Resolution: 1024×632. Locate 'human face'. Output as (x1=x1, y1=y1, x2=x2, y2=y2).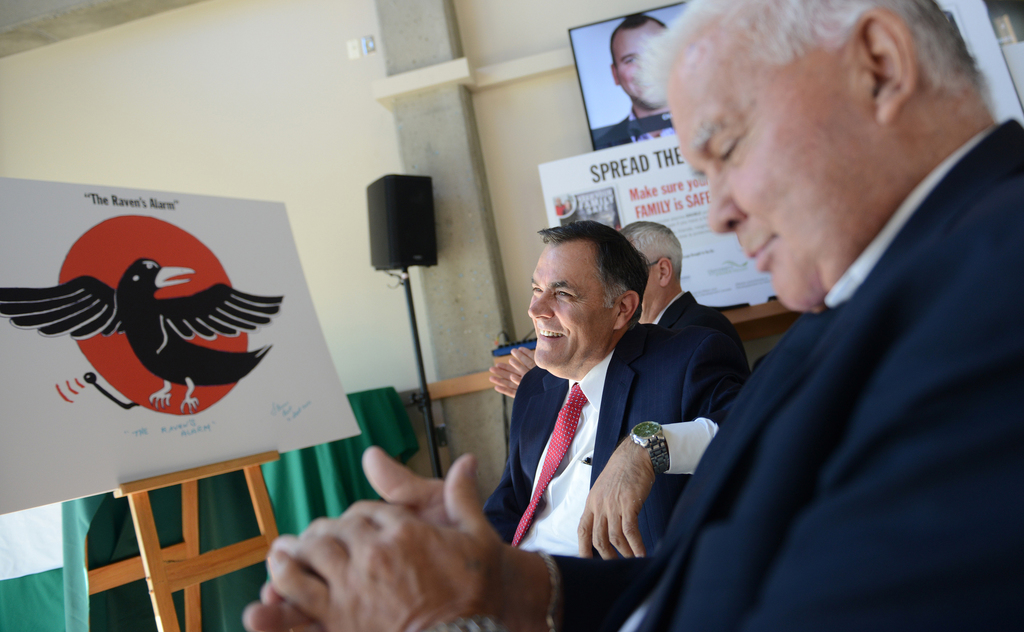
(x1=527, y1=241, x2=606, y2=372).
